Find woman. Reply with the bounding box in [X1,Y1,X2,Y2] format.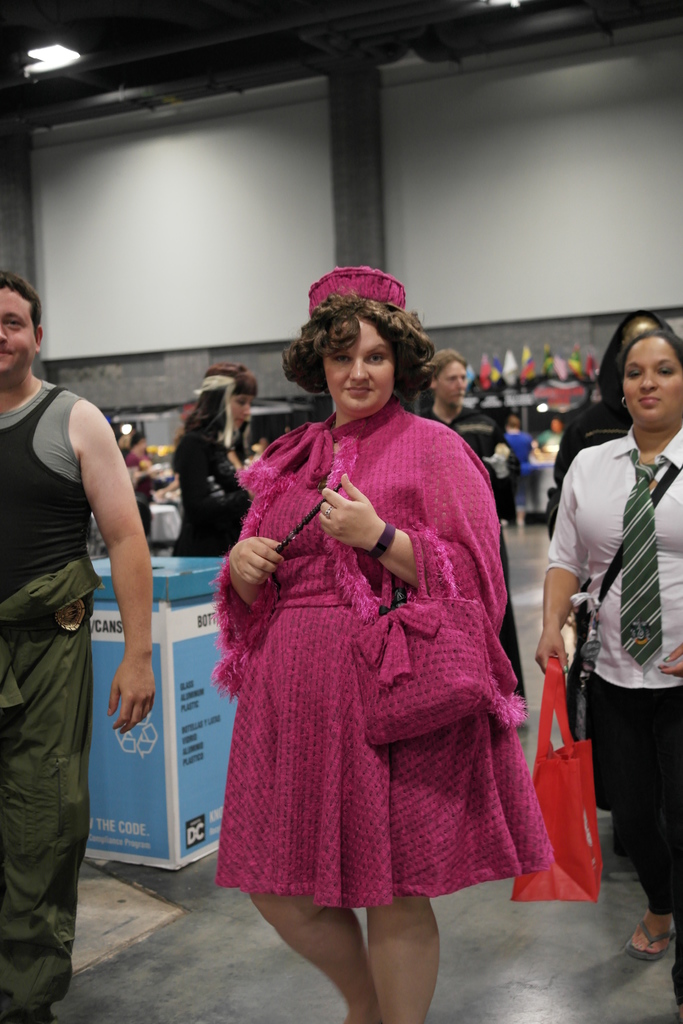
[204,275,543,1021].
